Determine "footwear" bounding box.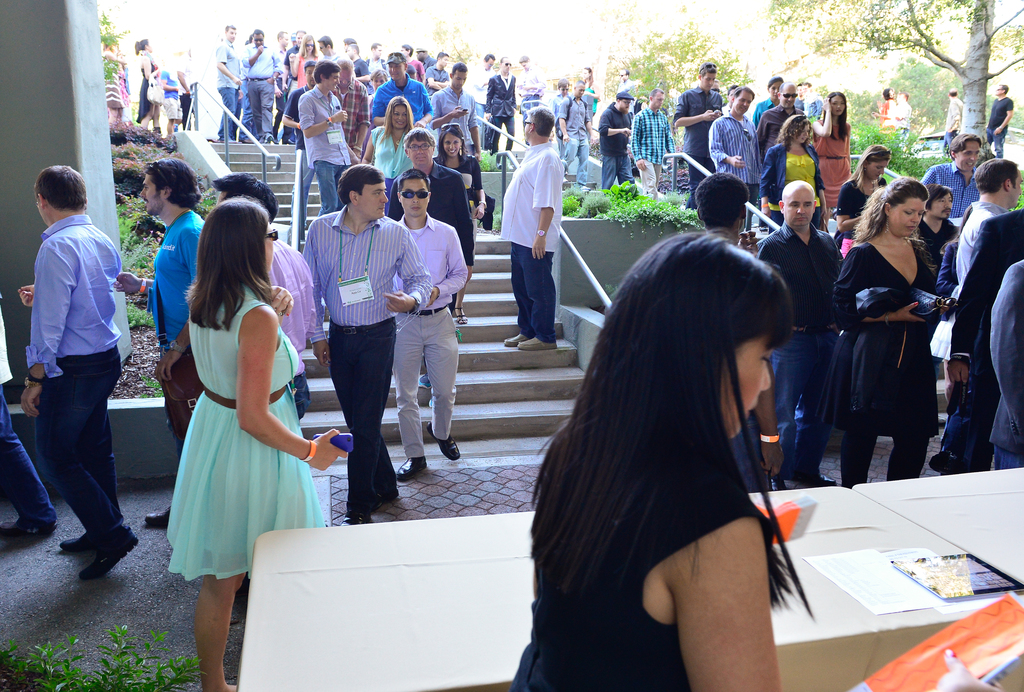
Determined: rect(58, 522, 105, 549).
